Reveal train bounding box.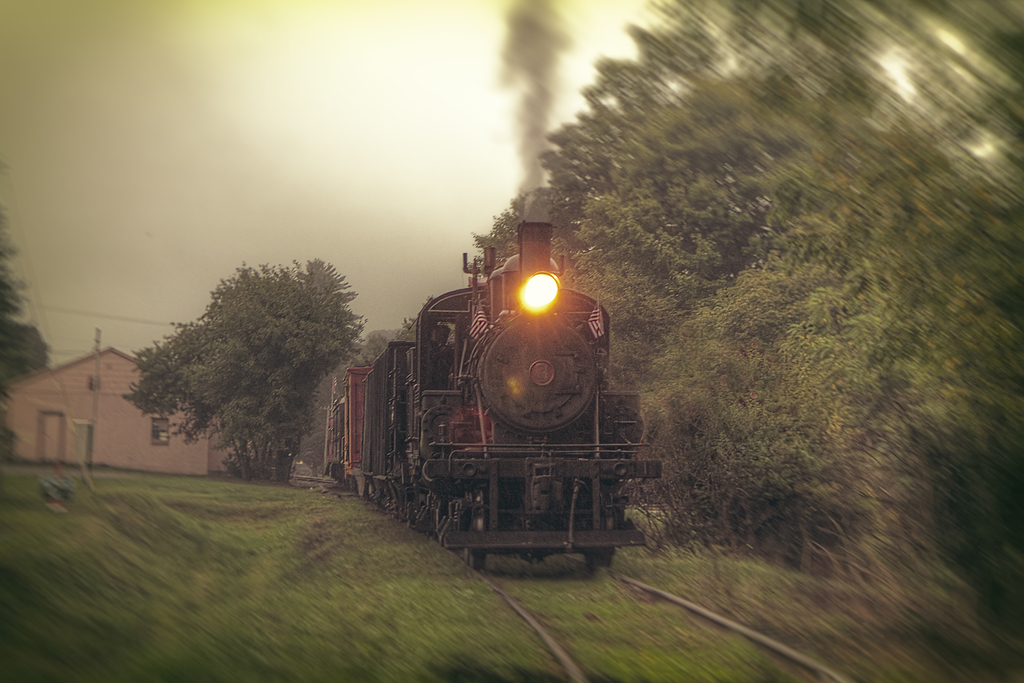
Revealed: bbox=(310, 220, 639, 587).
